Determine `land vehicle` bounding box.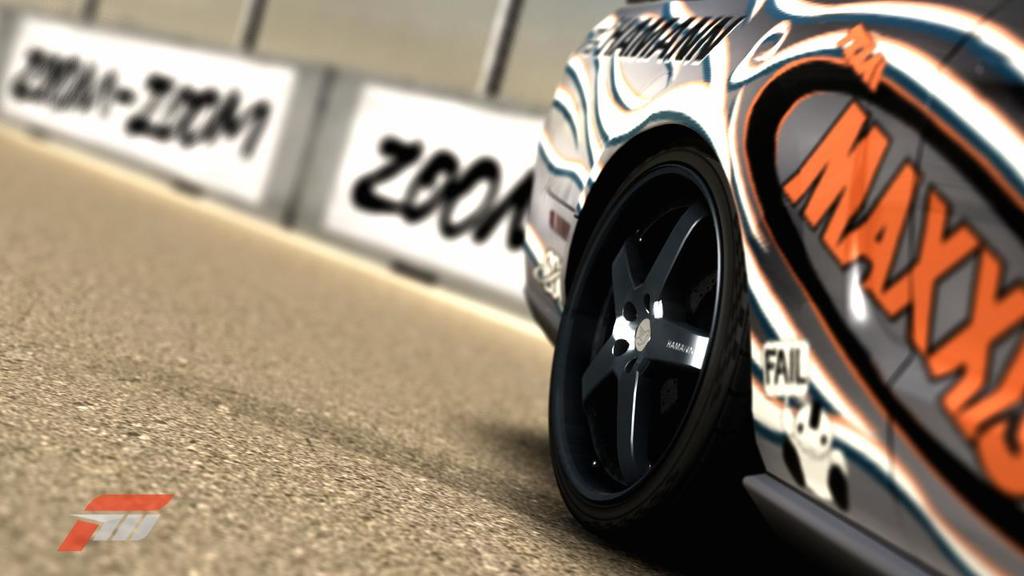
Determined: bbox=(470, 0, 1005, 542).
